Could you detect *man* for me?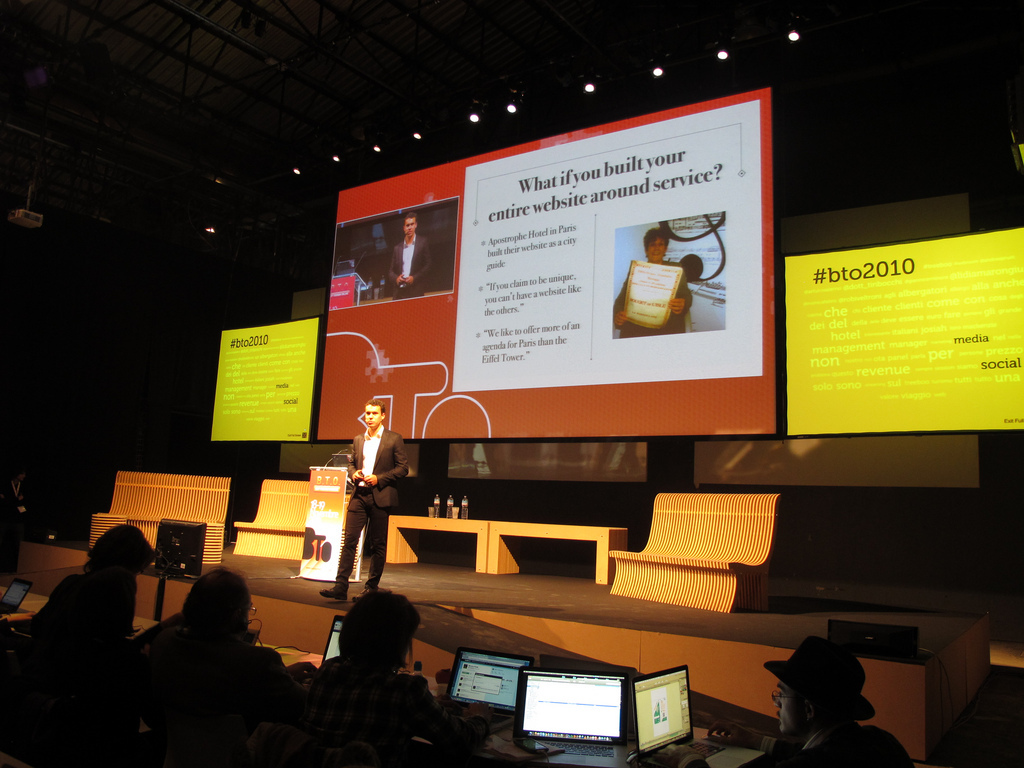
Detection result: rect(132, 566, 290, 758).
